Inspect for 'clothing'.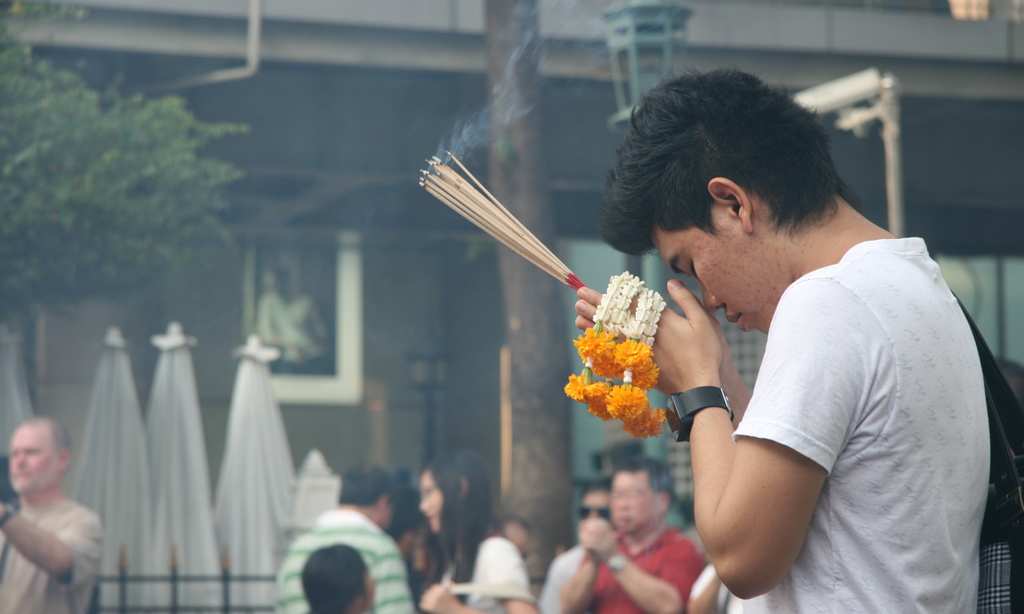
Inspection: l=652, t=198, r=984, b=590.
